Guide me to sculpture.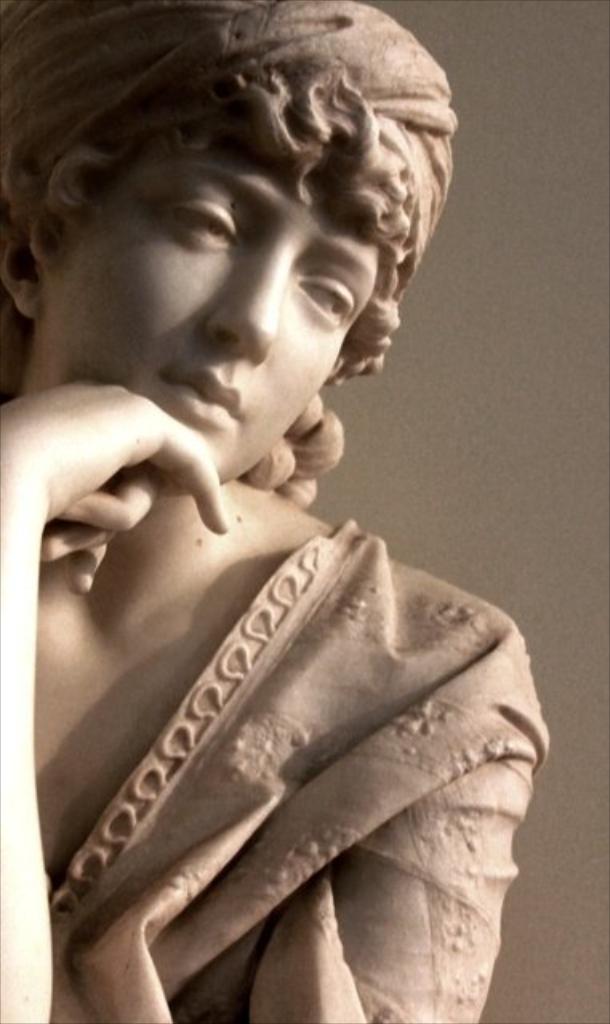
Guidance: [x1=6, y1=3, x2=543, y2=1023].
